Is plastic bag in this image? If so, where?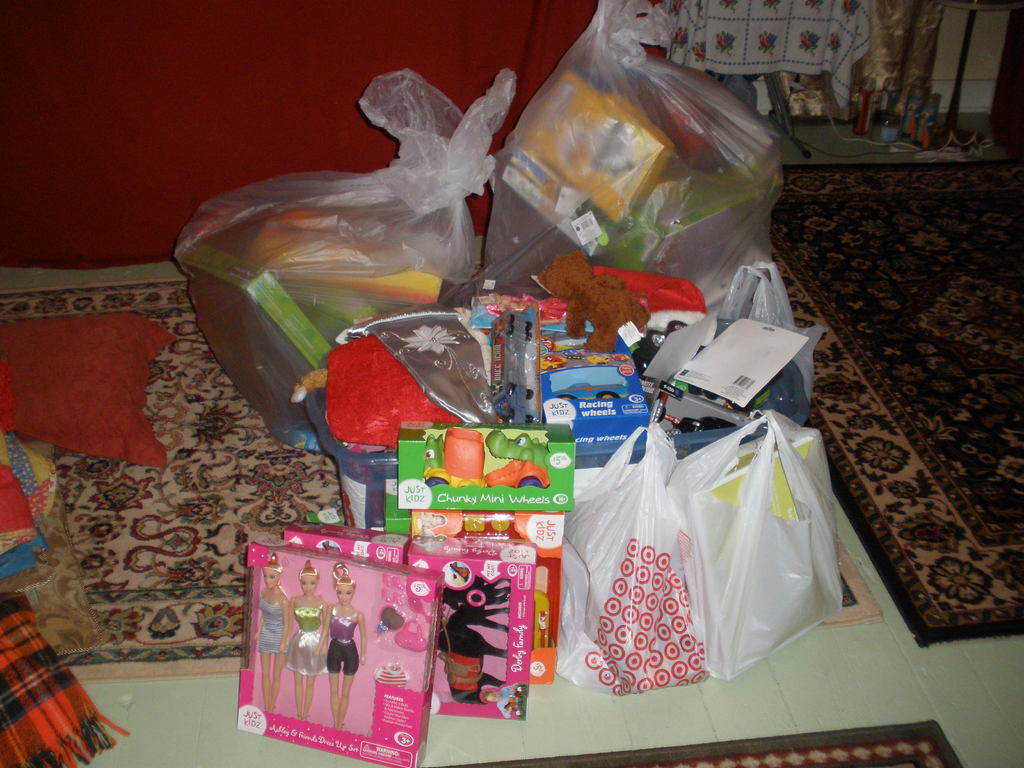
Yes, at <box>681,414,844,682</box>.
